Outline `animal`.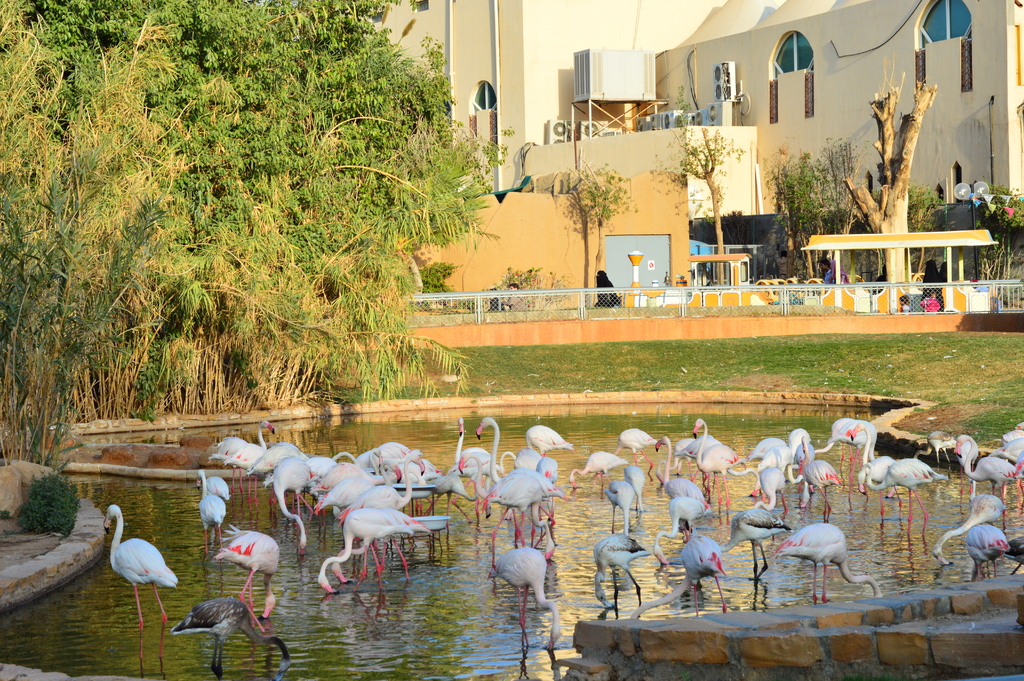
Outline: region(649, 494, 709, 560).
